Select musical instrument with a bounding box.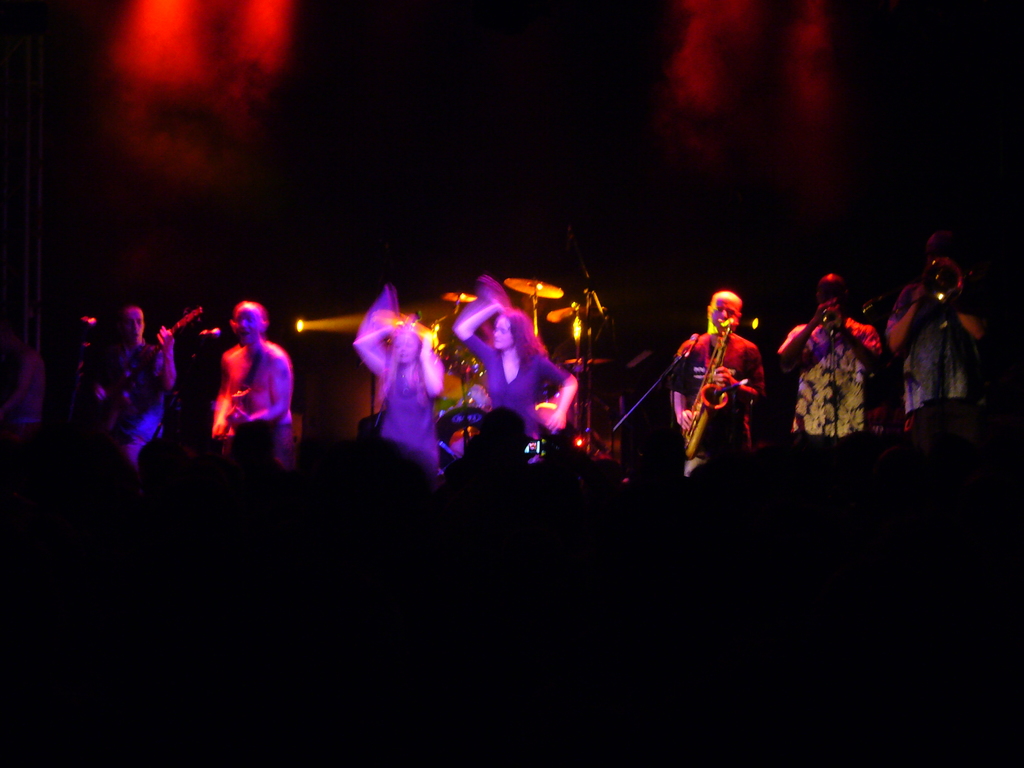
679/315/734/464.
